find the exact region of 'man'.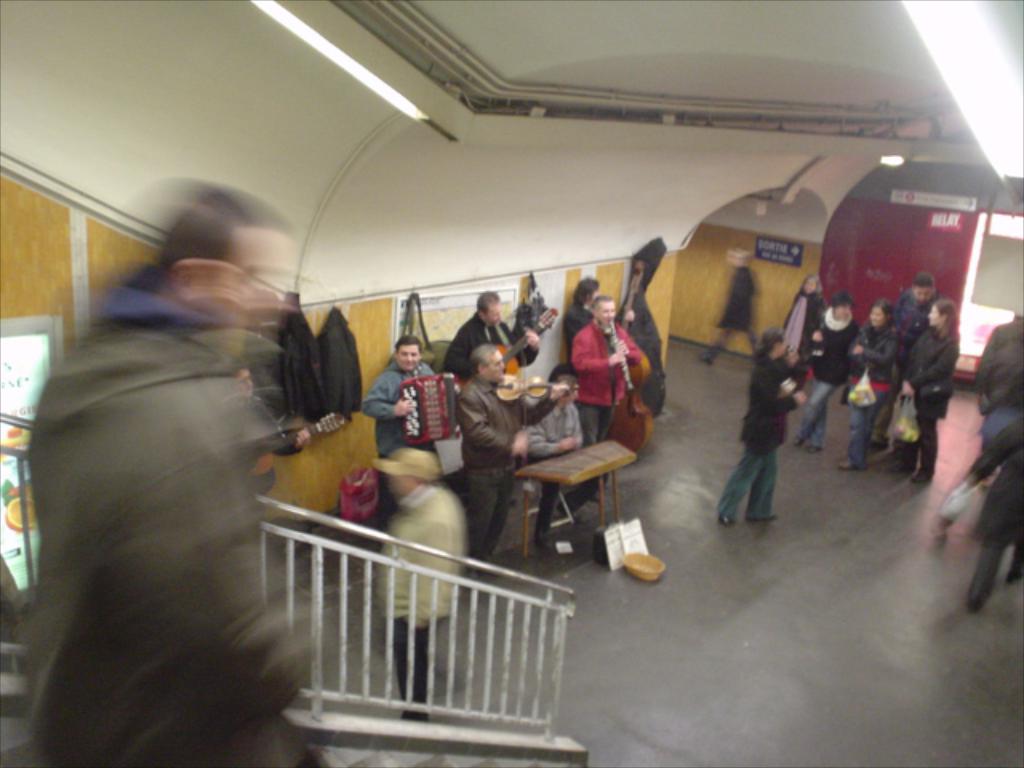
Exact region: {"left": 365, "top": 341, "right": 458, "bottom": 520}.
